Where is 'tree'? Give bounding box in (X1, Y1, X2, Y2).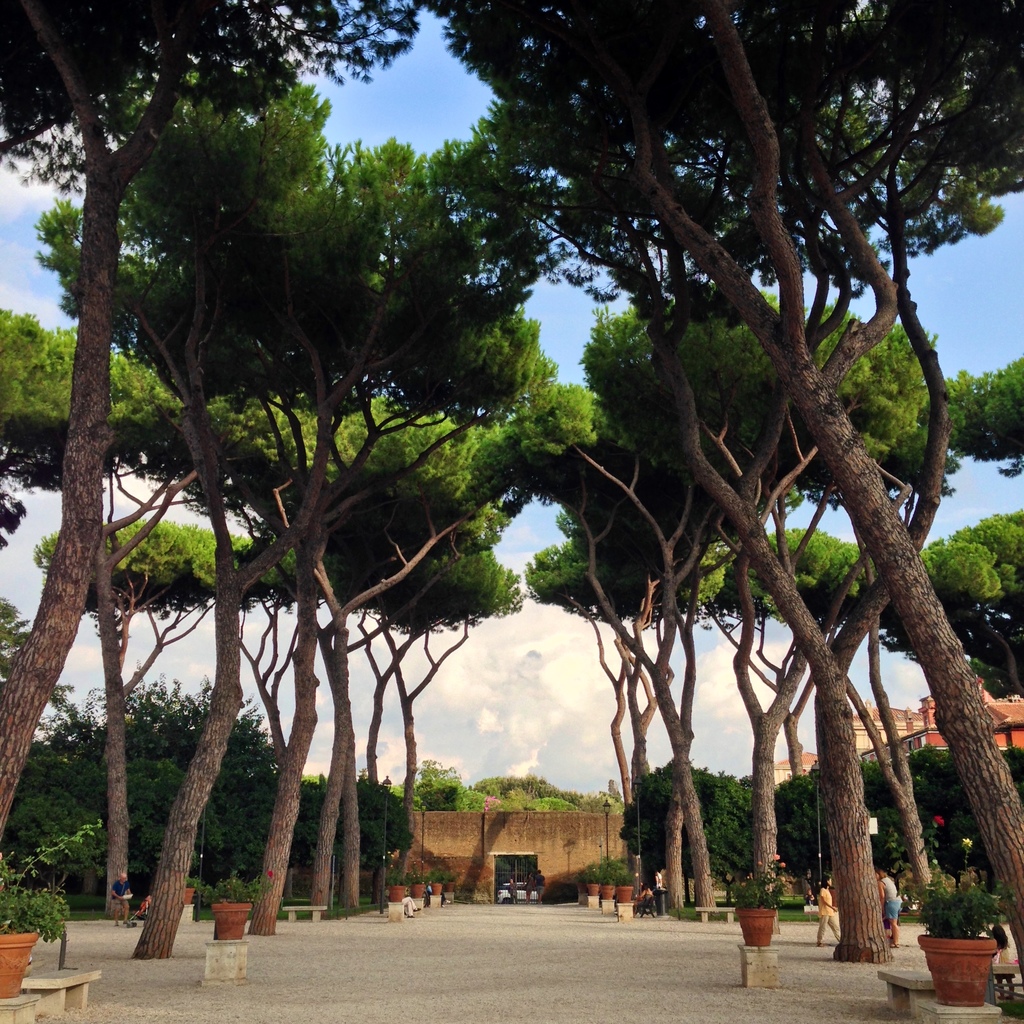
(582, 271, 970, 939).
